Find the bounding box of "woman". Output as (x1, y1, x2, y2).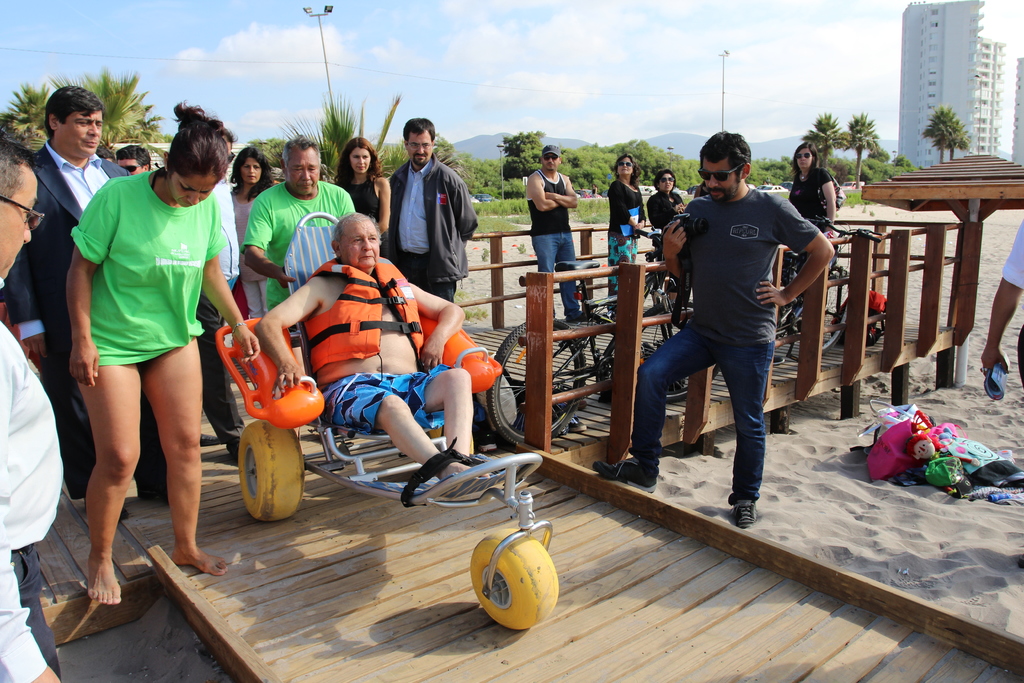
(790, 145, 837, 233).
